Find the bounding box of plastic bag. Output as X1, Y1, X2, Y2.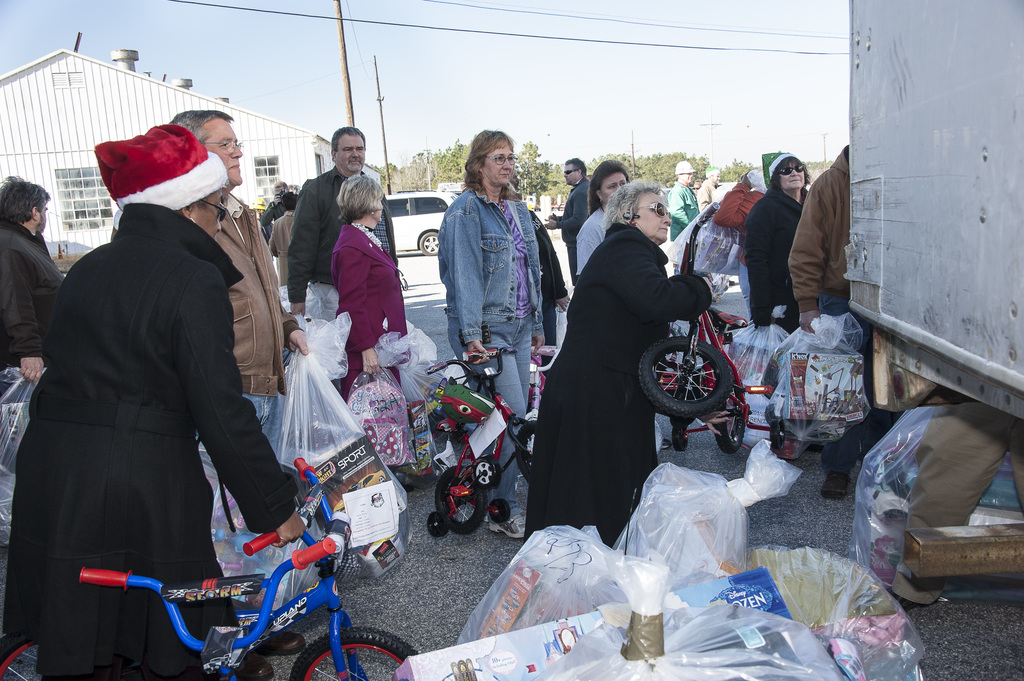
204, 476, 286, 601.
